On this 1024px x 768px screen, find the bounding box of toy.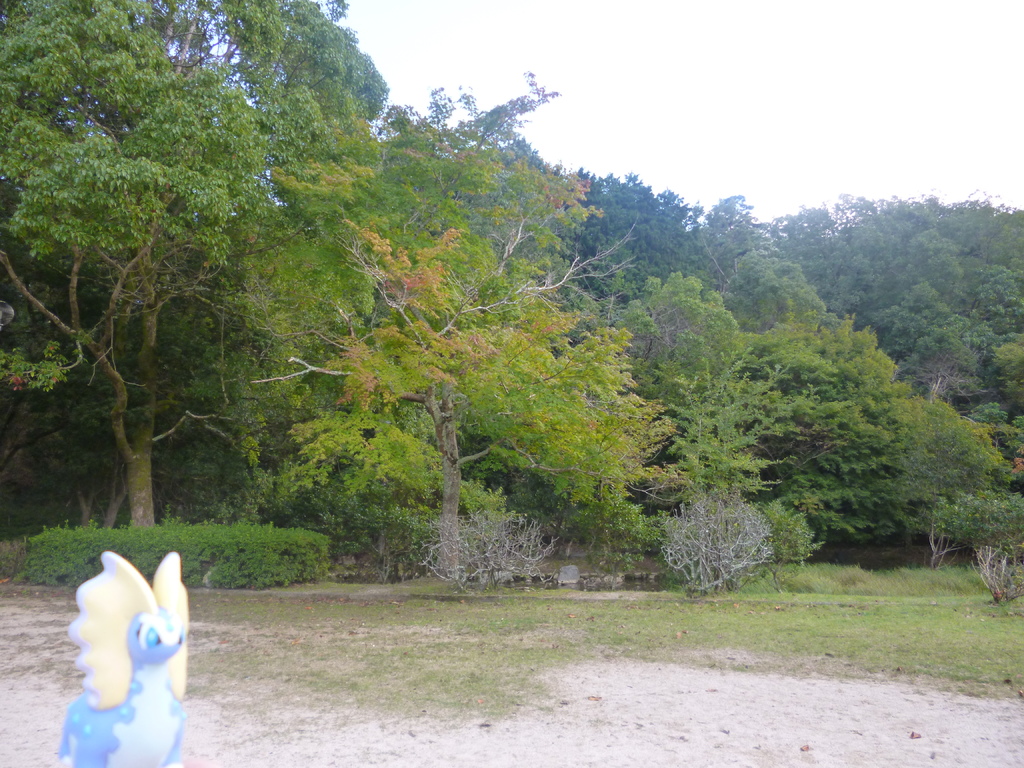
Bounding box: [51,542,184,740].
